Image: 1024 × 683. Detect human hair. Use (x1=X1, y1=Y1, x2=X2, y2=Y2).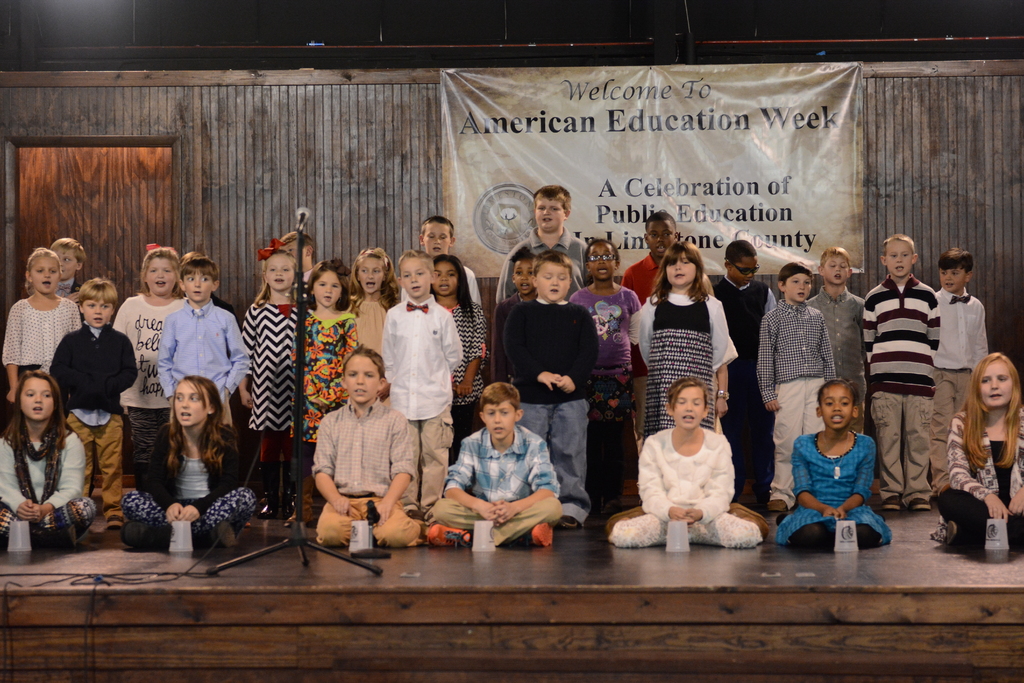
(x1=22, y1=248, x2=60, y2=295).
